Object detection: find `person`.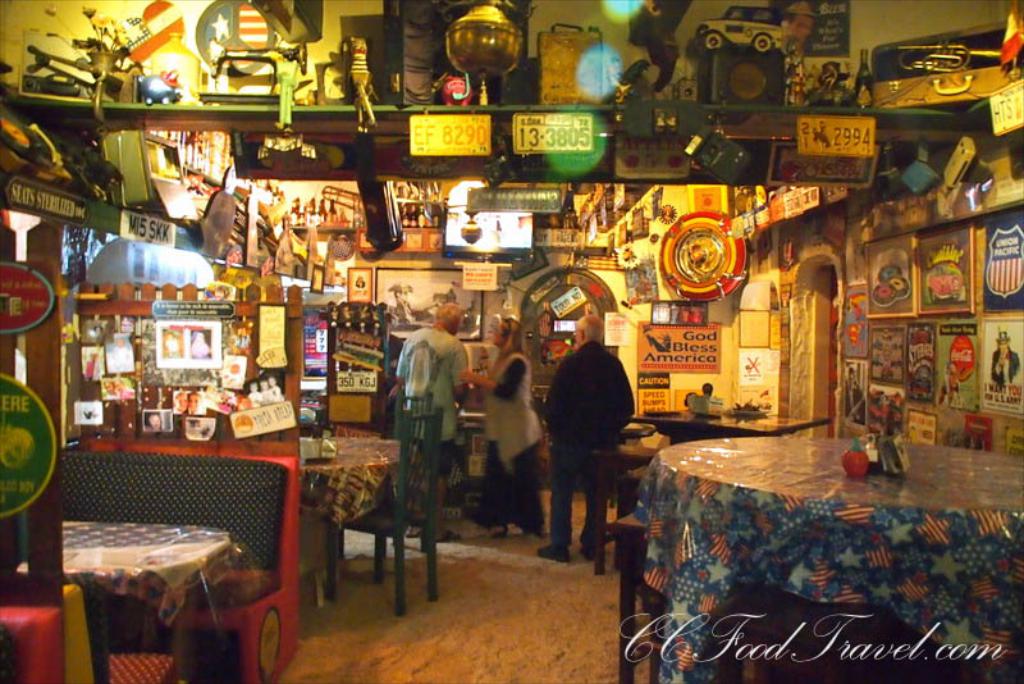
[x1=983, y1=325, x2=1019, y2=382].
